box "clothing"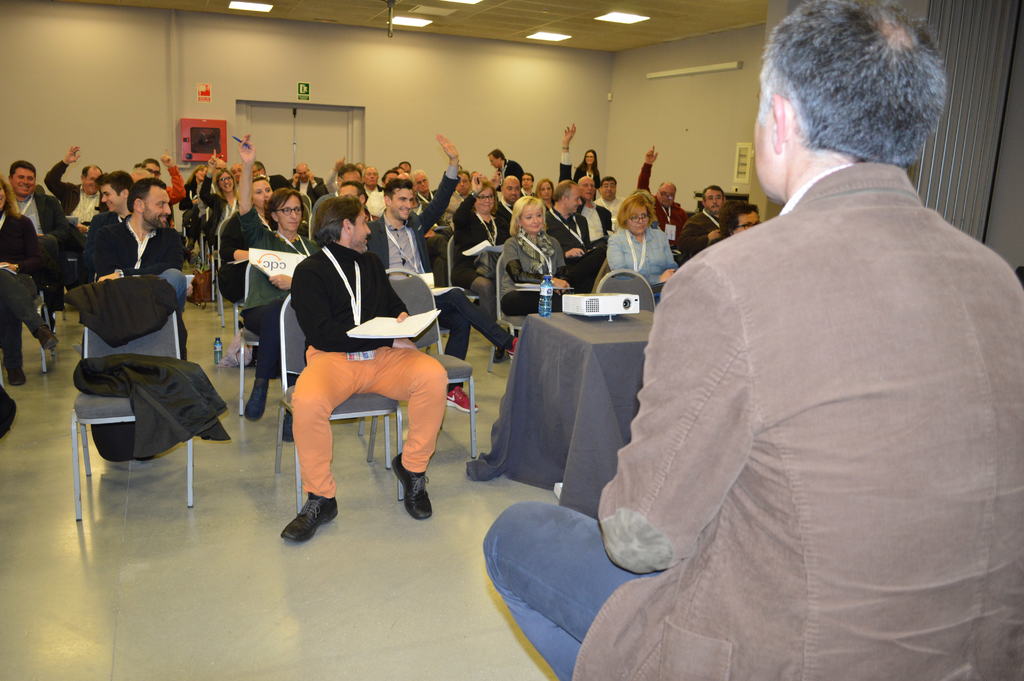
pyautogui.locateOnScreen(0, 202, 41, 364)
